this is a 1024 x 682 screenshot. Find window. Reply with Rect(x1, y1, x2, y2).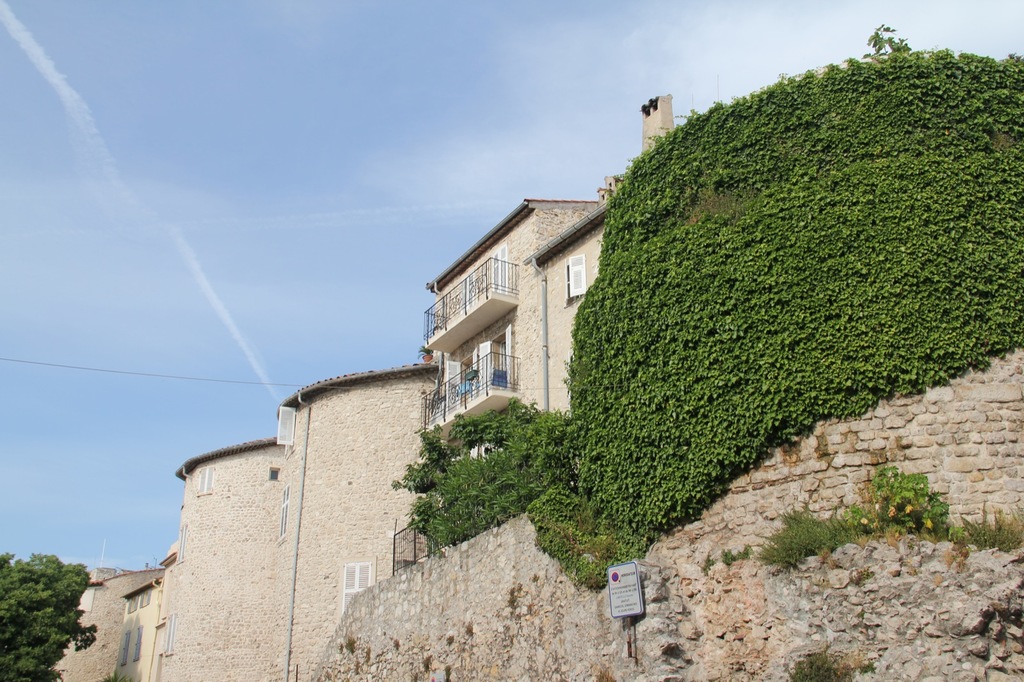
Rect(493, 343, 507, 370).
